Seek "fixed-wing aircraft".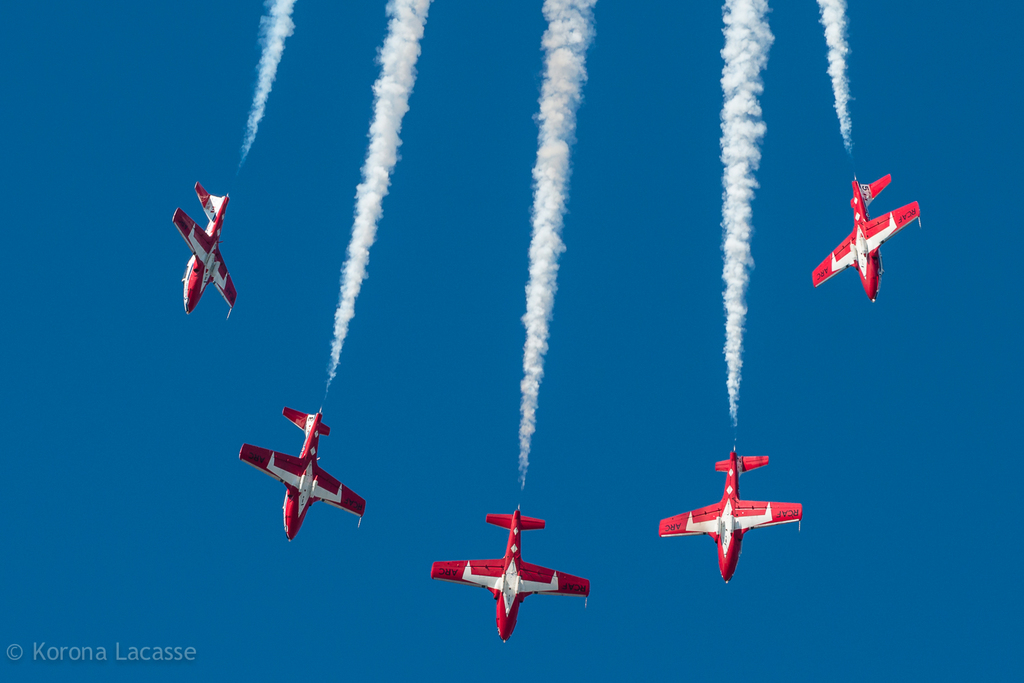
(165,191,238,312).
